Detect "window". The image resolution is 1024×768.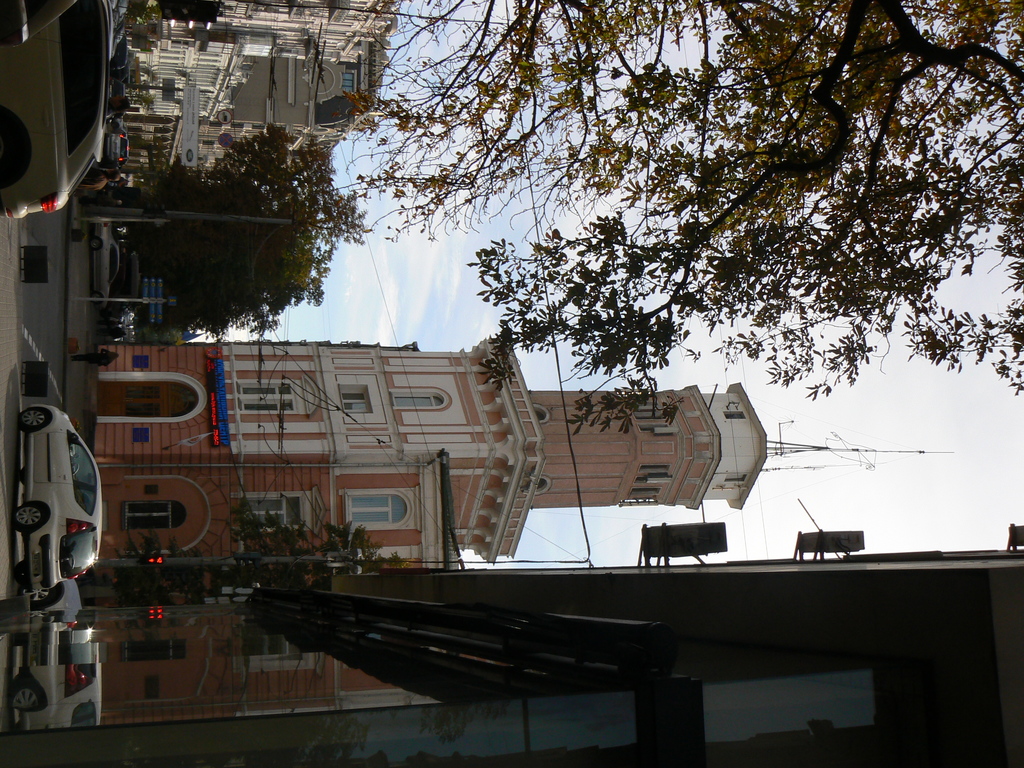
region(726, 472, 749, 491).
